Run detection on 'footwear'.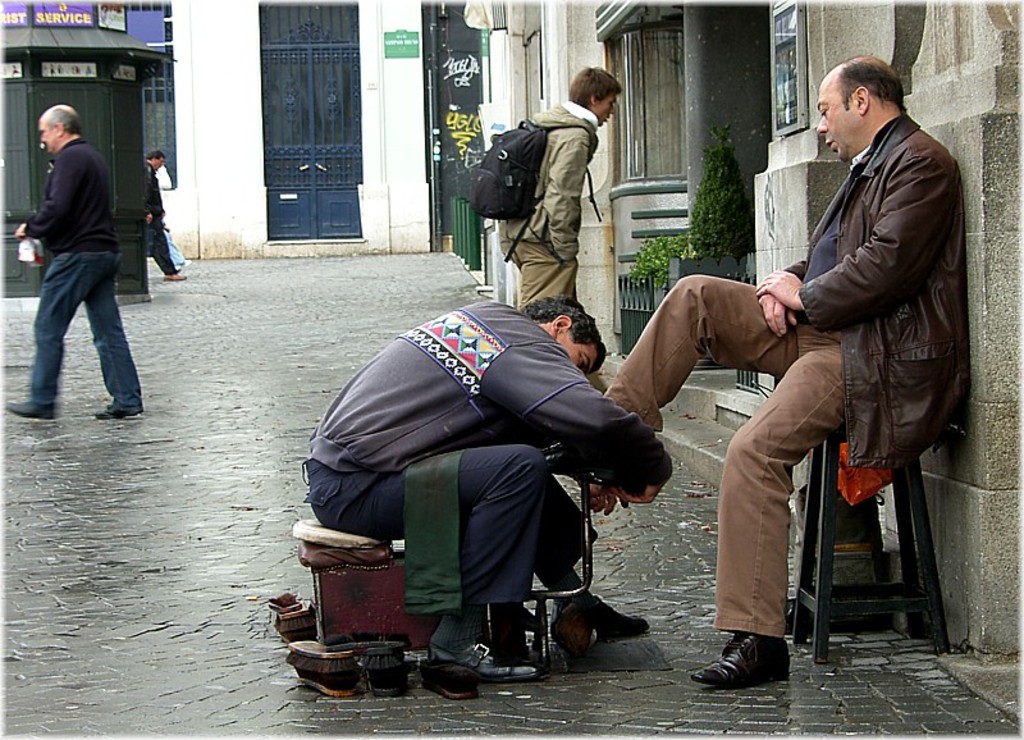
Result: crop(535, 439, 609, 481).
